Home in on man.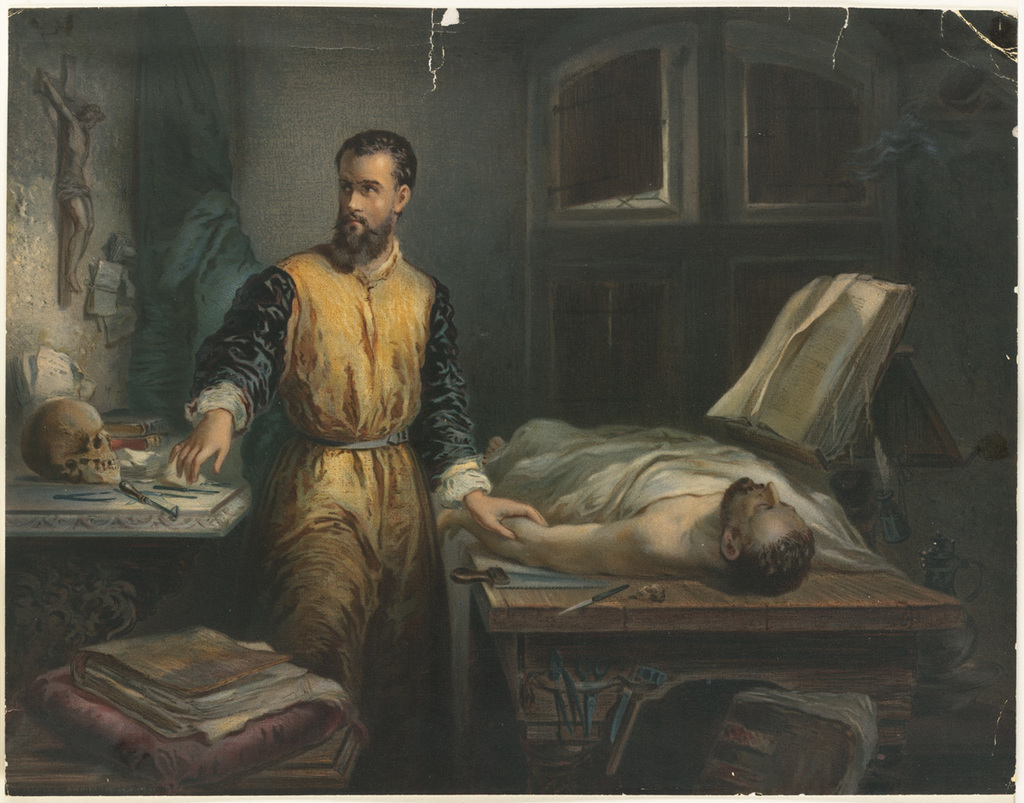
Homed in at x1=143 y1=182 x2=488 y2=727.
